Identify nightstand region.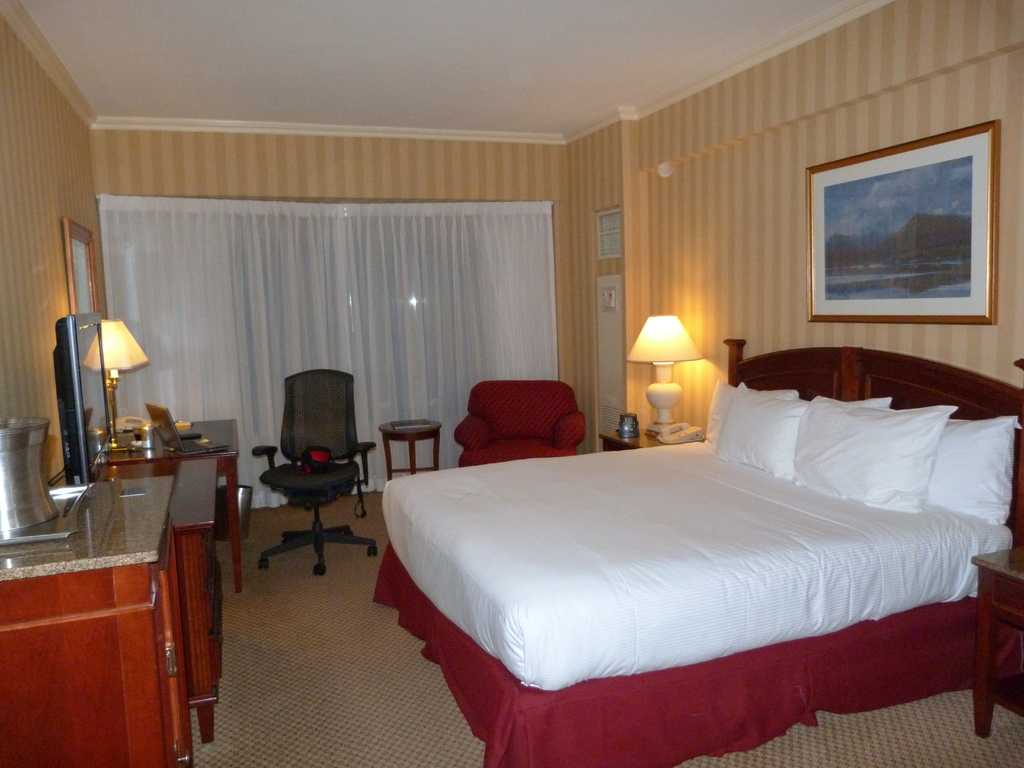
Region: bbox=(975, 547, 1023, 730).
